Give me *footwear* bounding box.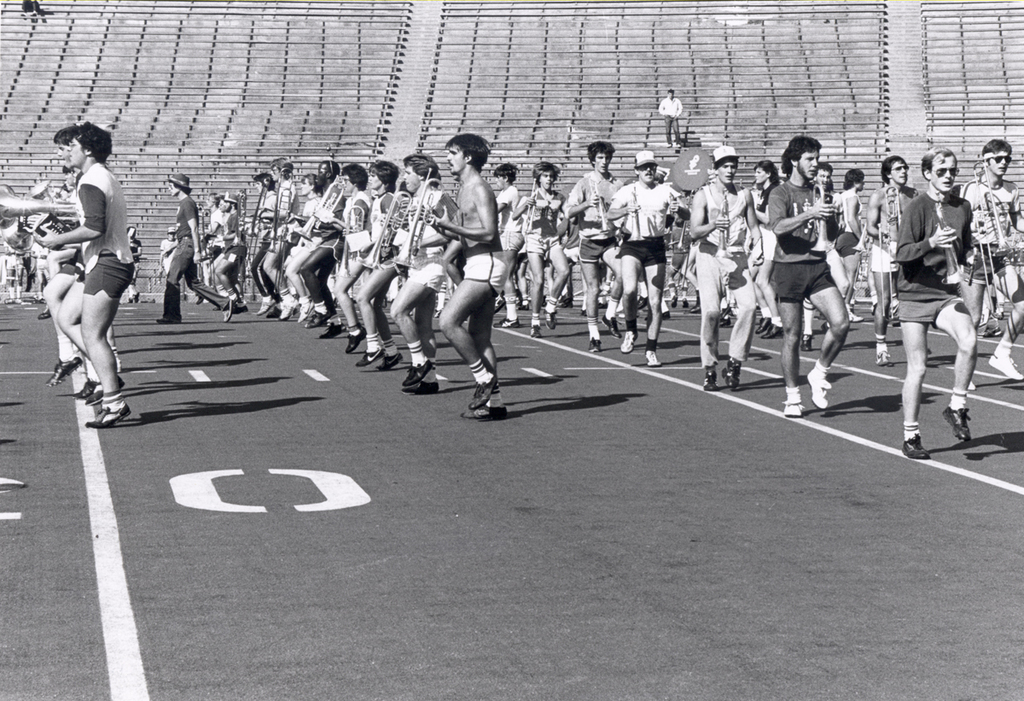
select_region(766, 324, 786, 342).
